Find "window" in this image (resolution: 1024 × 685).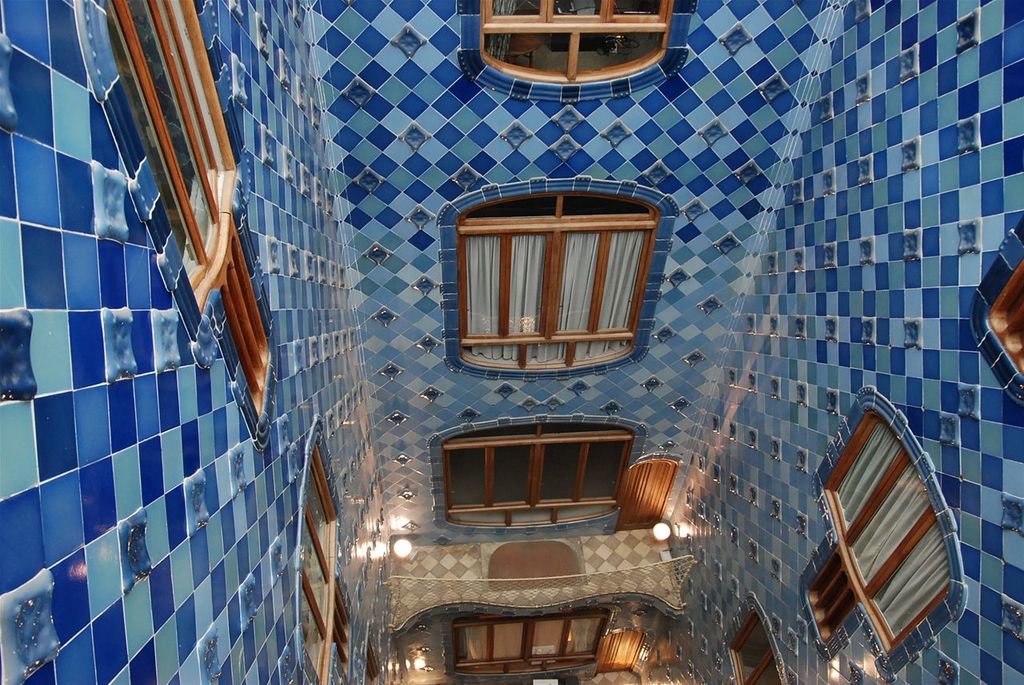
(480, 0, 671, 91).
